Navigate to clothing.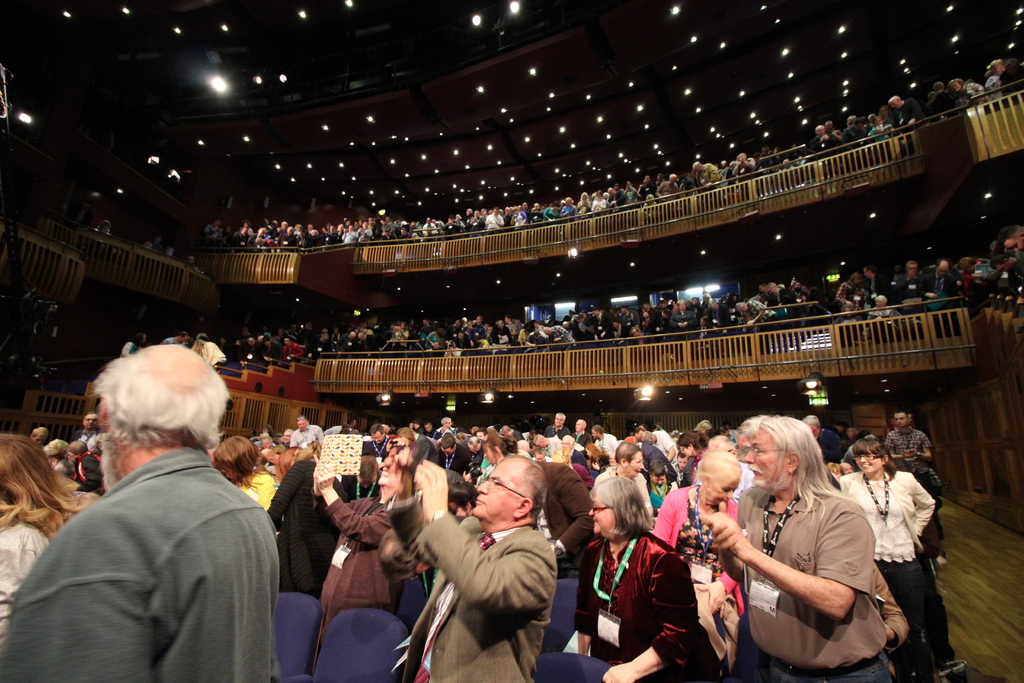
Navigation target: (0,509,52,682).
